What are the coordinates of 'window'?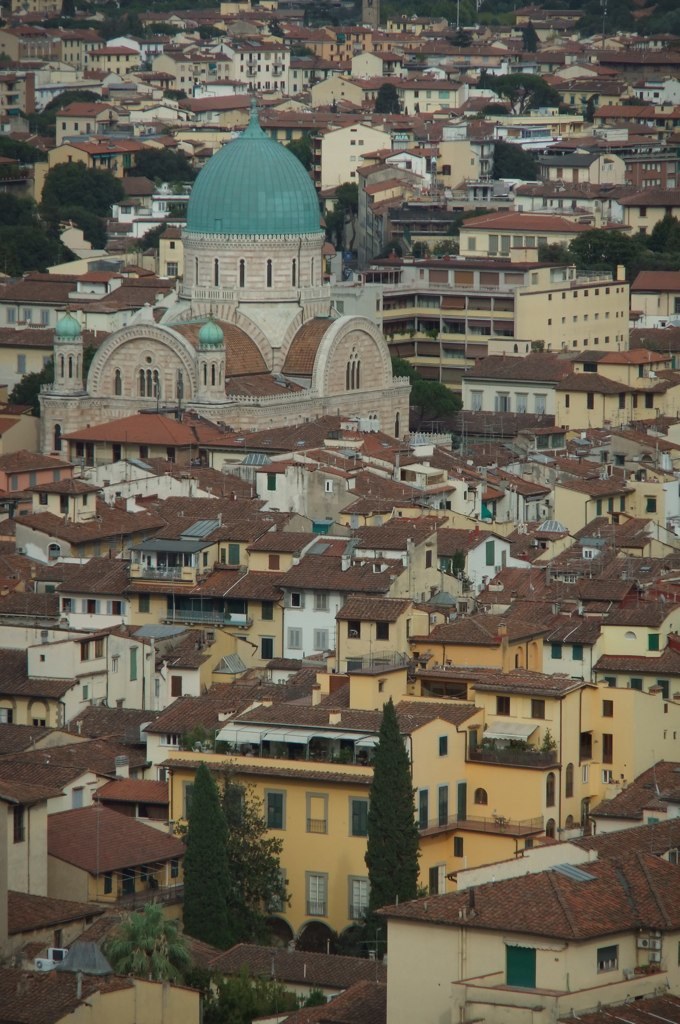
[203, 358, 225, 385].
